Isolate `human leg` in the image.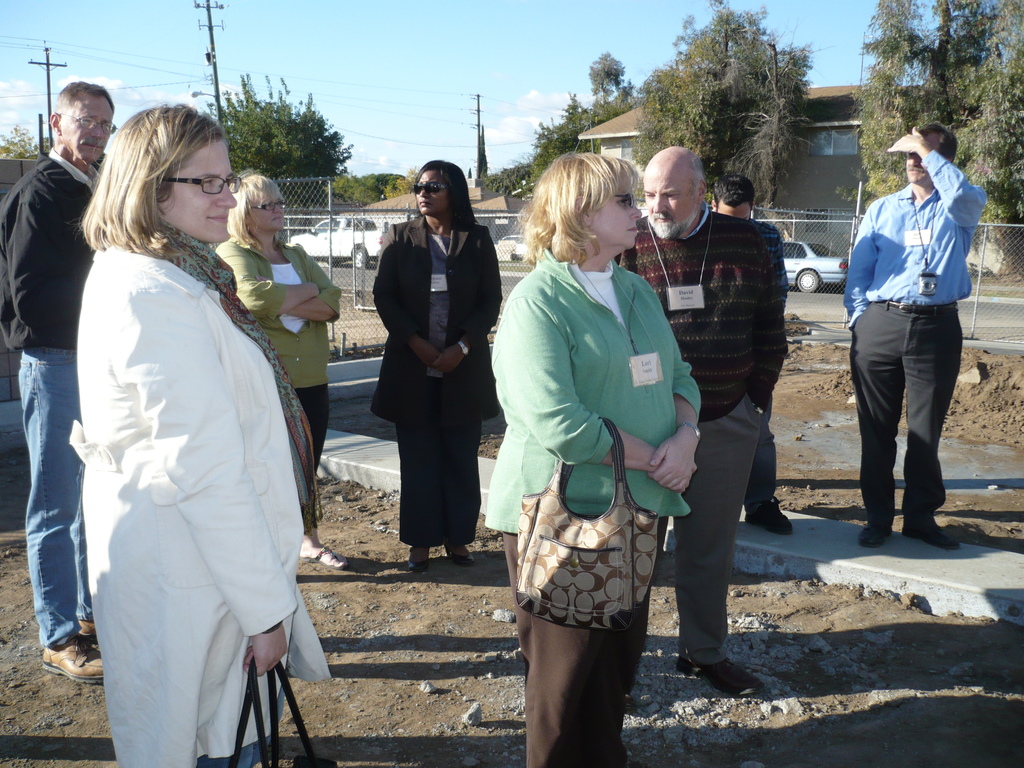
Isolated region: x1=490, y1=463, x2=636, y2=767.
